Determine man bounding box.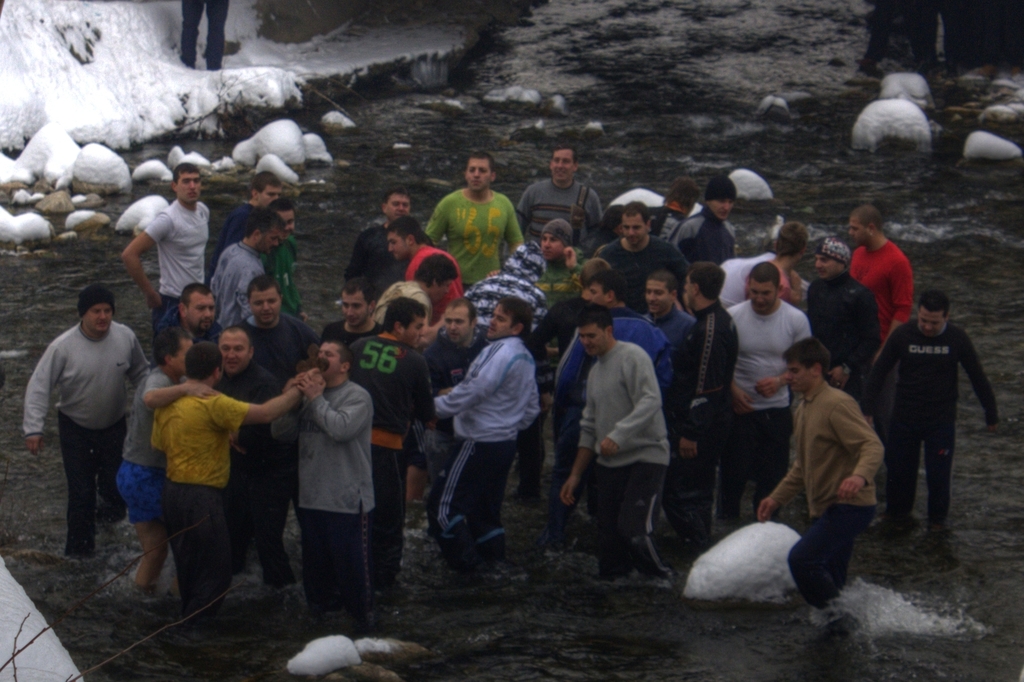
Determined: 344,183,414,281.
